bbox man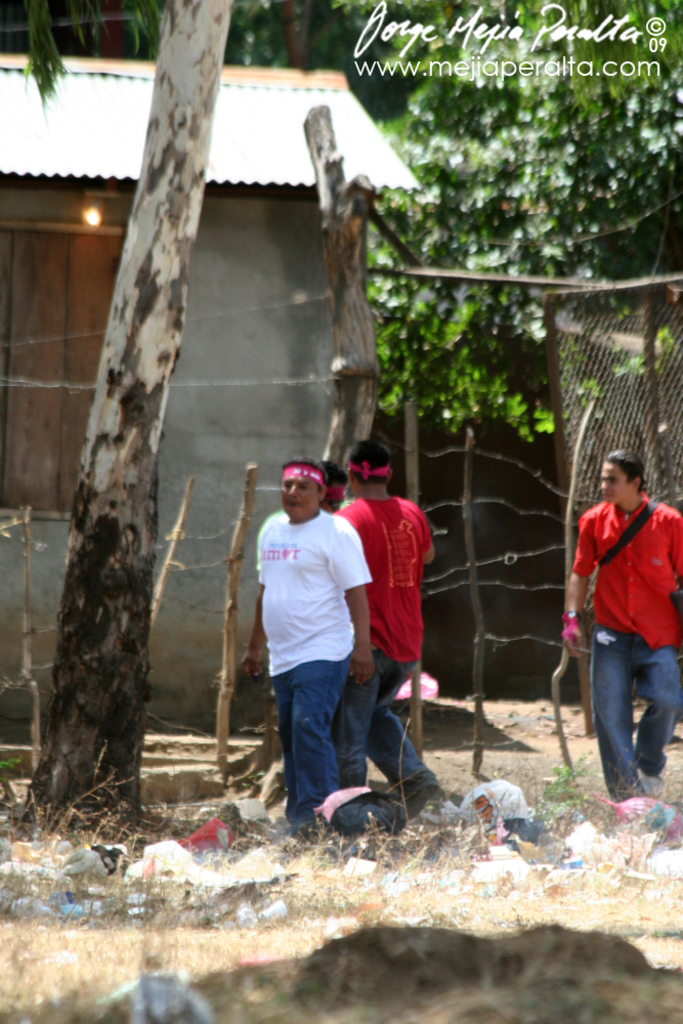
563, 458, 682, 801
